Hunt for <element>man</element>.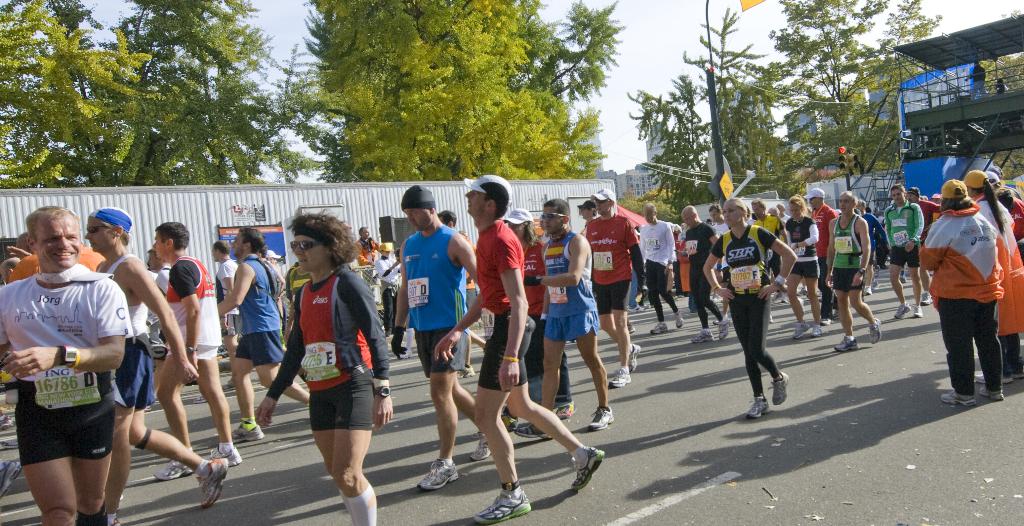
Hunted down at x1=808, y1=188, x2=838, y2=323.
